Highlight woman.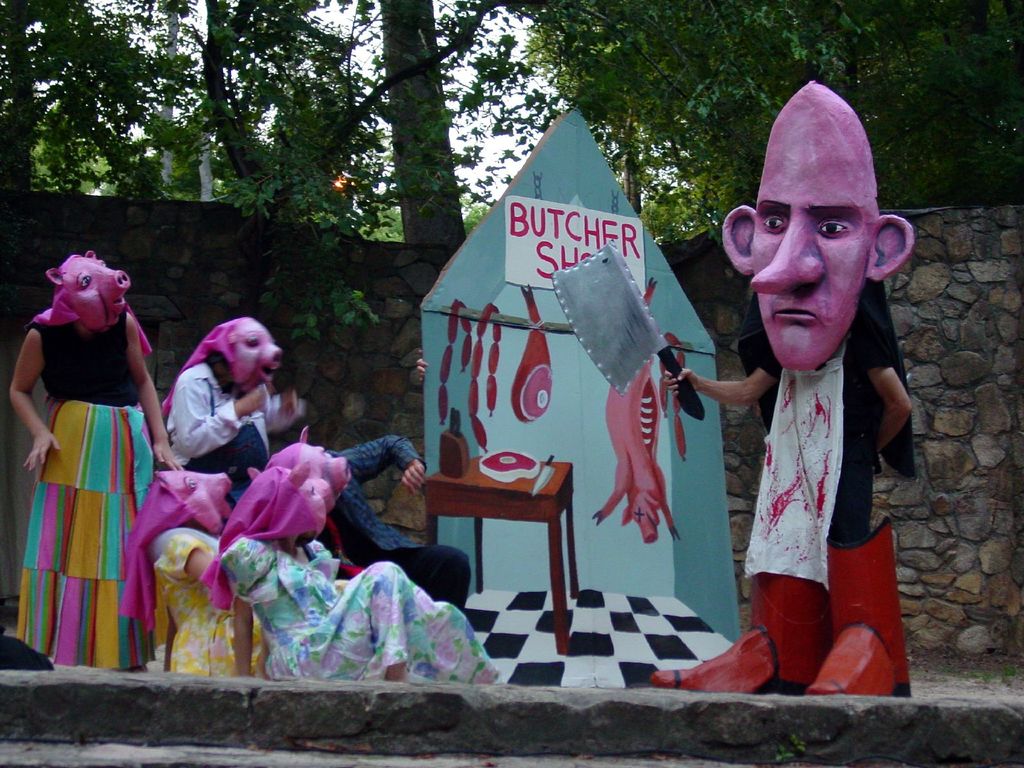
Highlighted region: x1=141, y1=470, x2=266, y2=681.
